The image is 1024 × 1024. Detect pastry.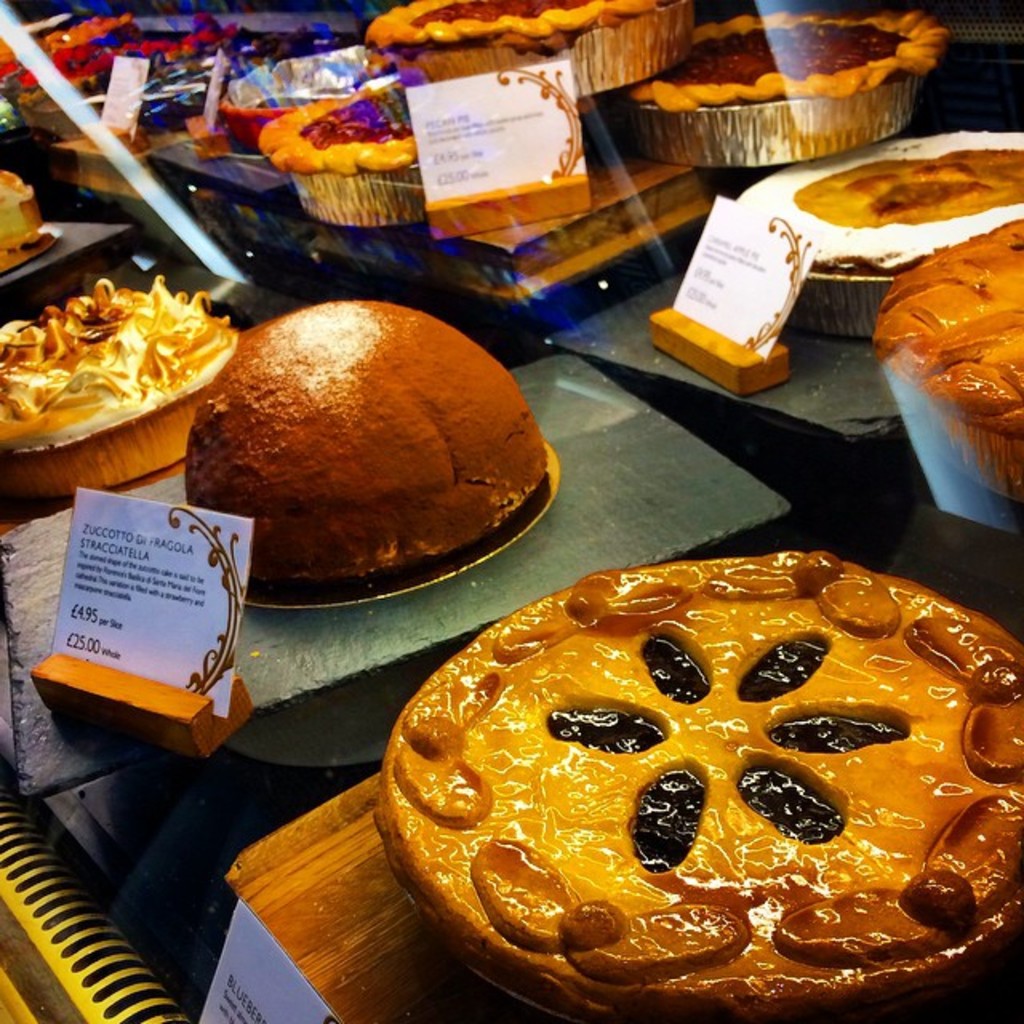
Detection: <bbox>368, 0, 680, 82</bbox>.
